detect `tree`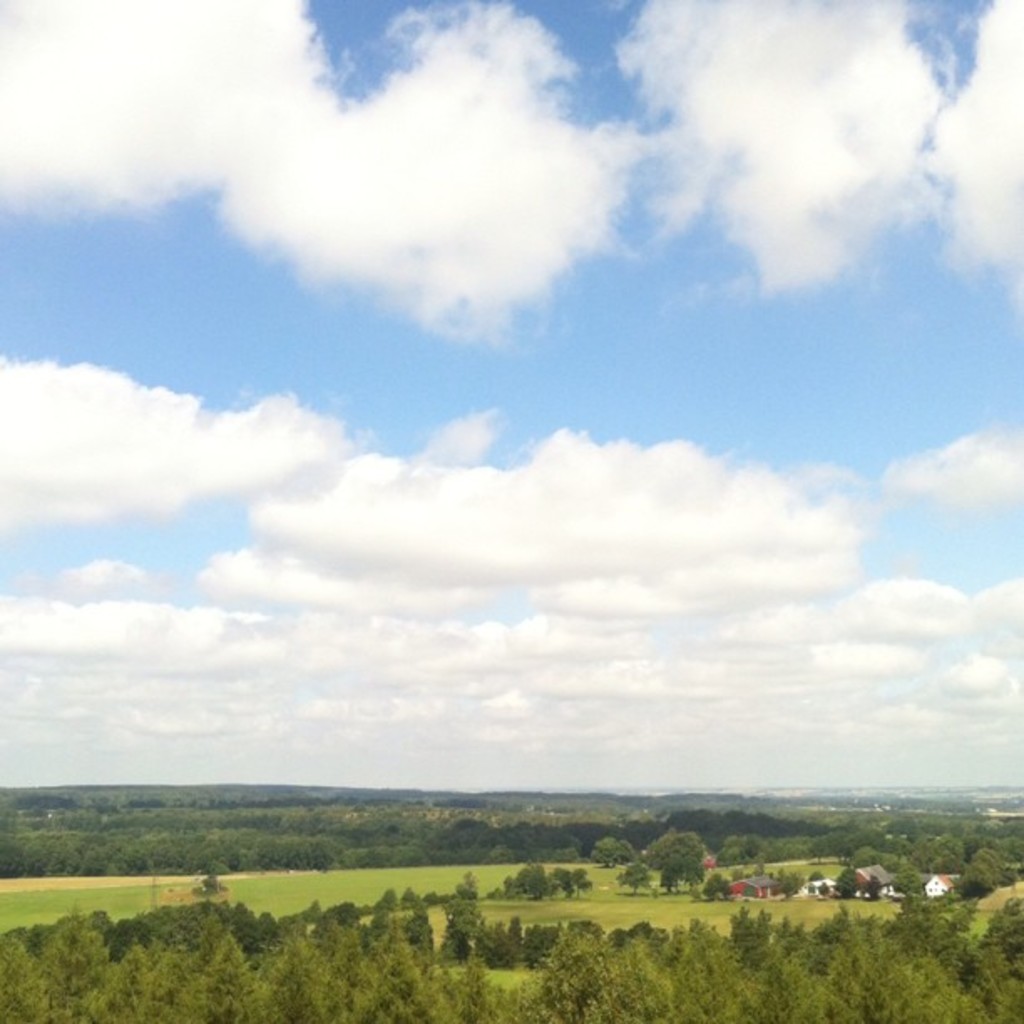
BBox(612, 818, 661, 860)
